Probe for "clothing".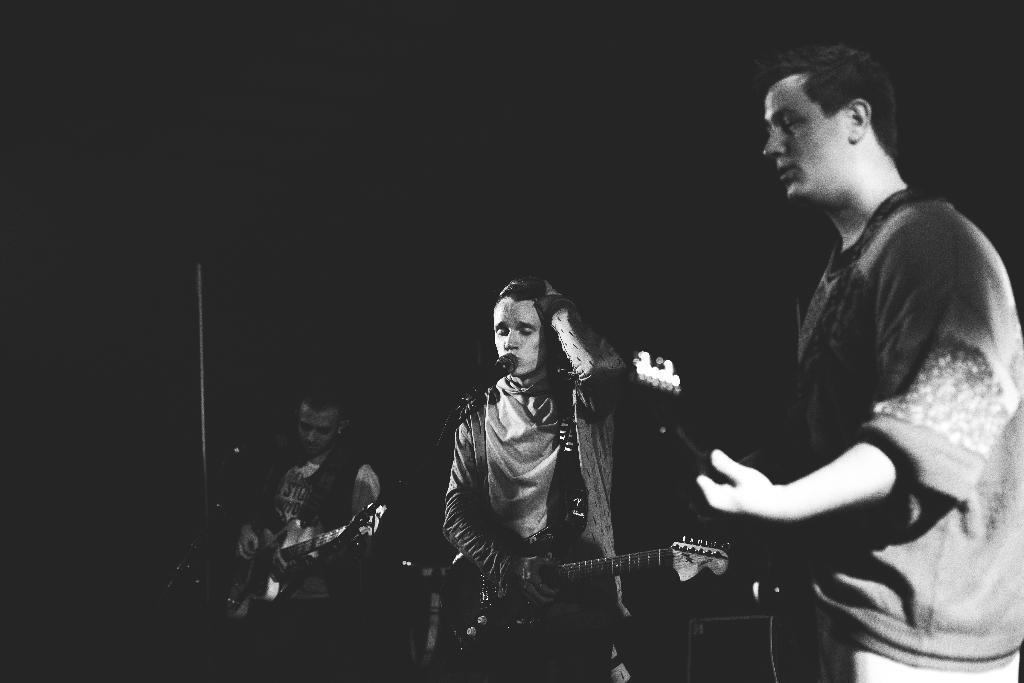
Probe result: pyautogui.locateOnScreen(720, 110, 1011, 643).
